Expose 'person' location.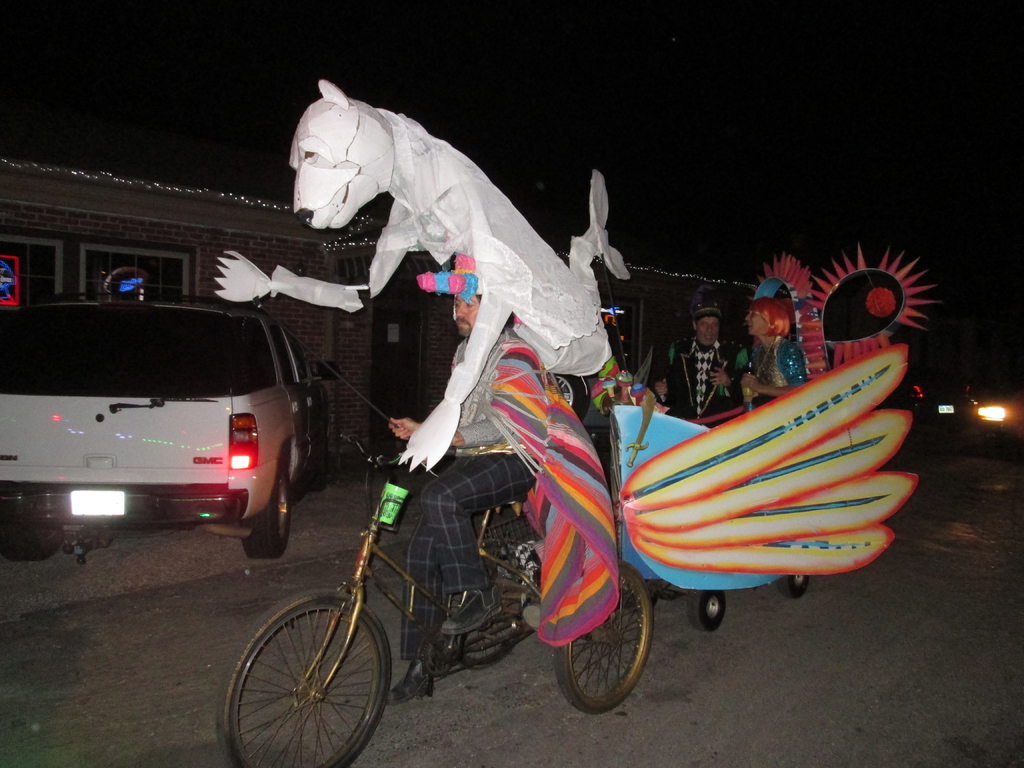
Exposed at Rect(649, 297, 755, 450).
